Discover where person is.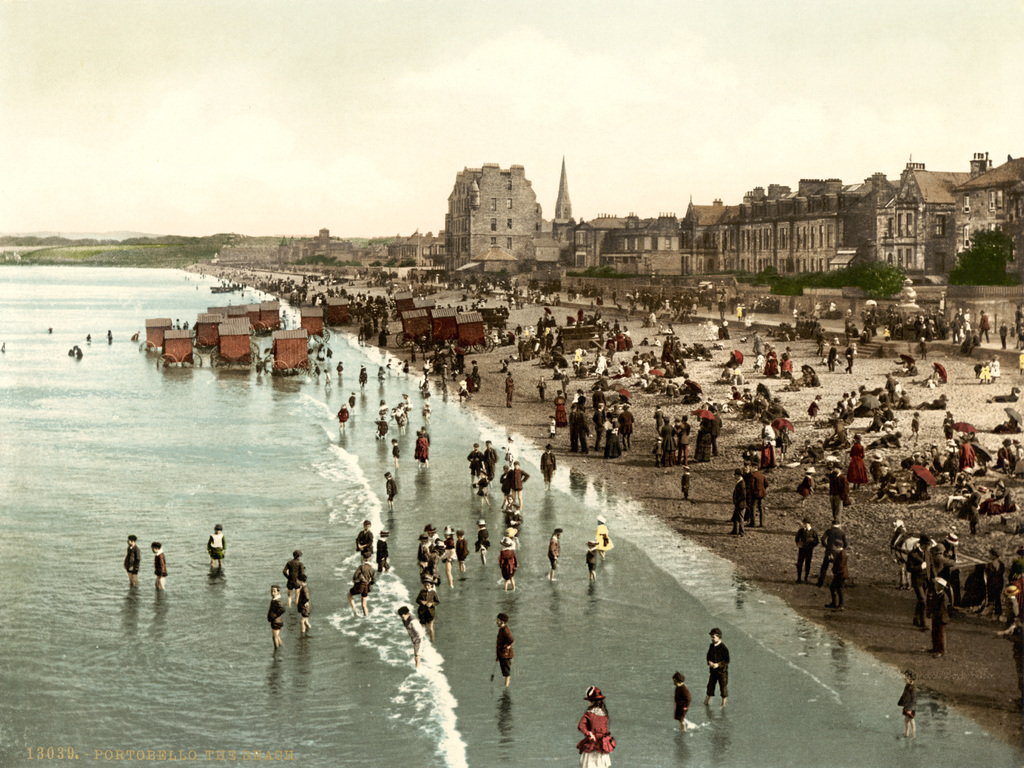
Discovered at 467/443/485/486.
